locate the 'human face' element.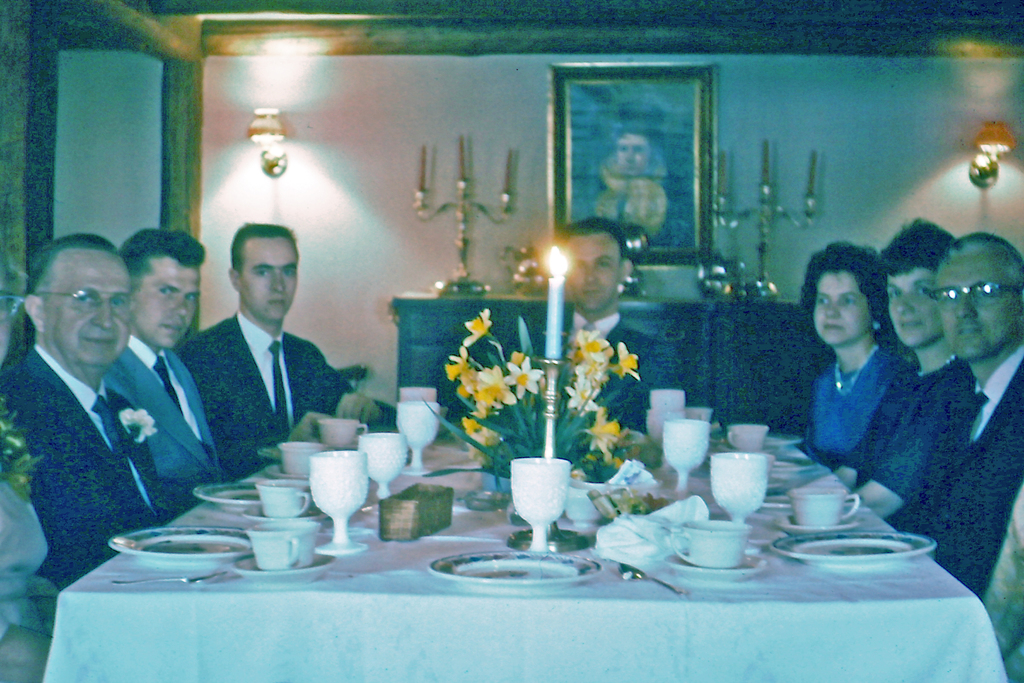
Element bbox: region(568, 227, 622, 315).
